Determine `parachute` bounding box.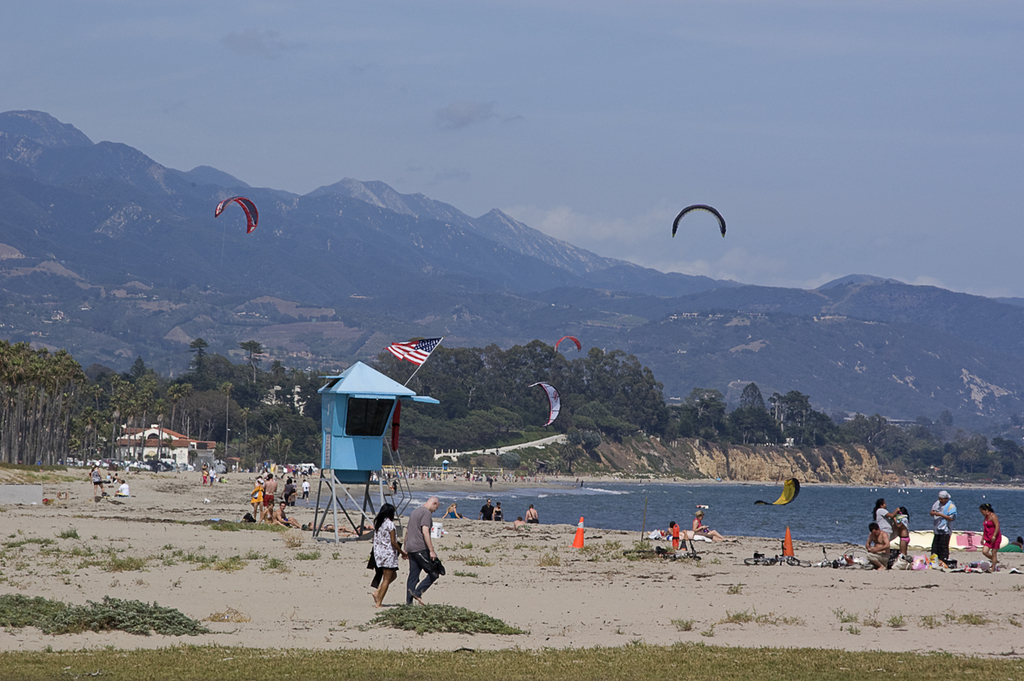
Determined: [215, 195, 259, 239].
